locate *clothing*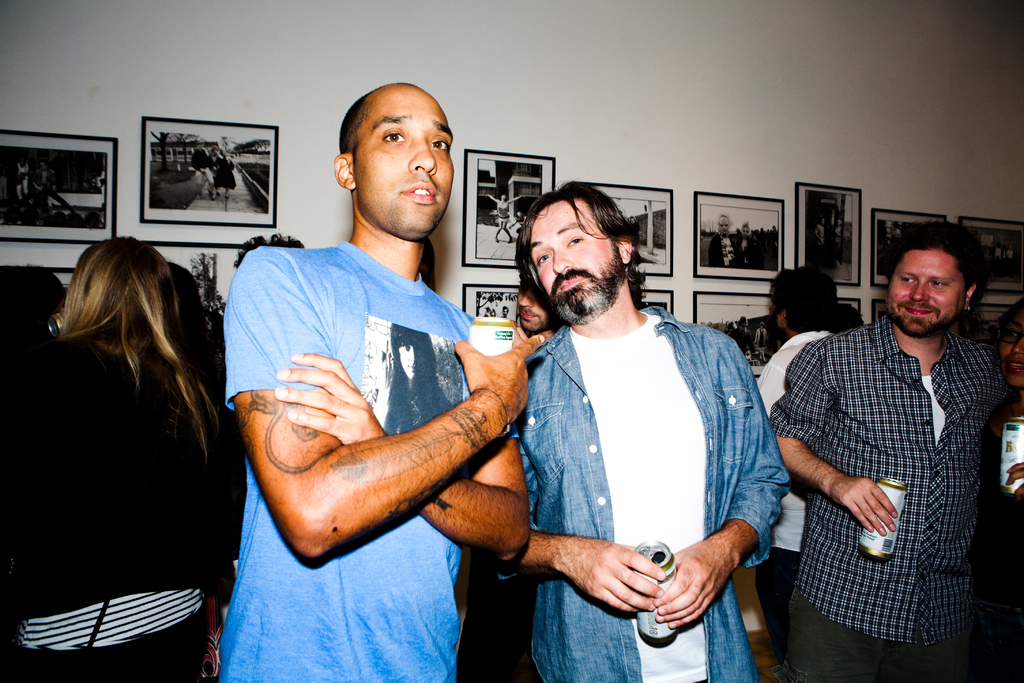
[left=0, top=339, right=207, bottom=682]
